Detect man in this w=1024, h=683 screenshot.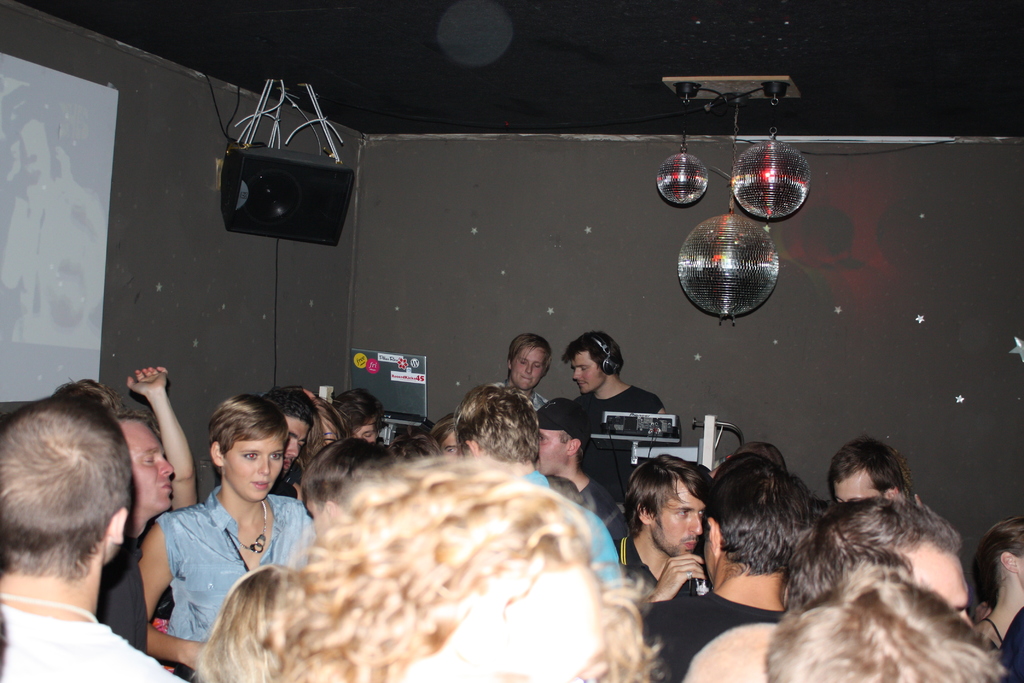
Detection: {"left": 260, "top": 383, "right": 315, "bottom": 501}.
